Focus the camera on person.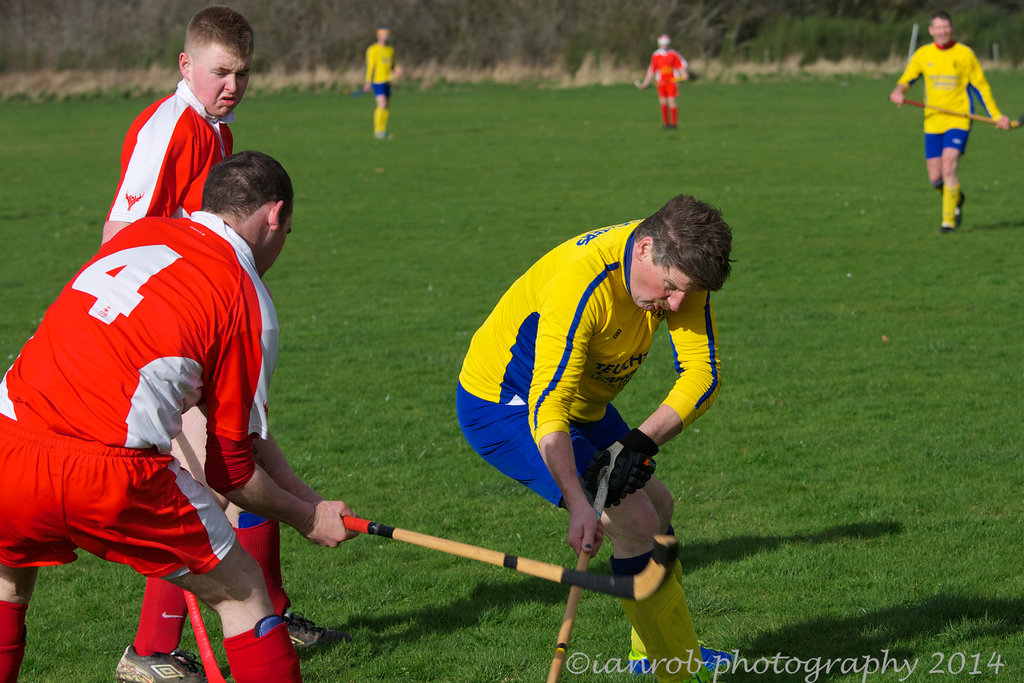
Focus region: (639, 26, 687, 126).
